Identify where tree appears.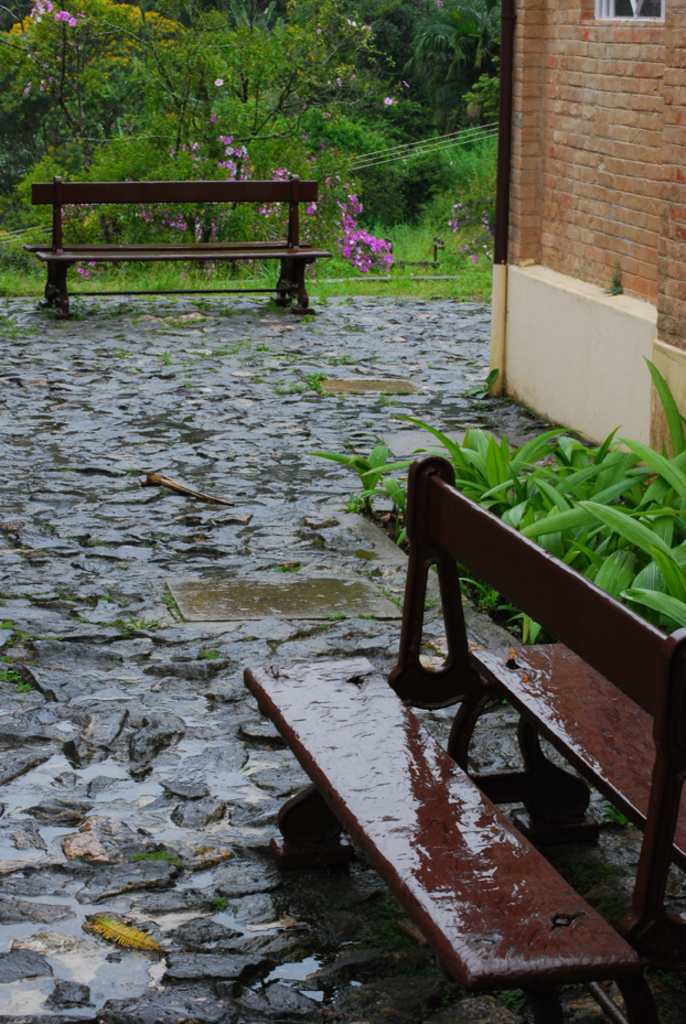
Appears at {"x1": 401, "y1": 0, "x2": 501, "y2": 127}.
